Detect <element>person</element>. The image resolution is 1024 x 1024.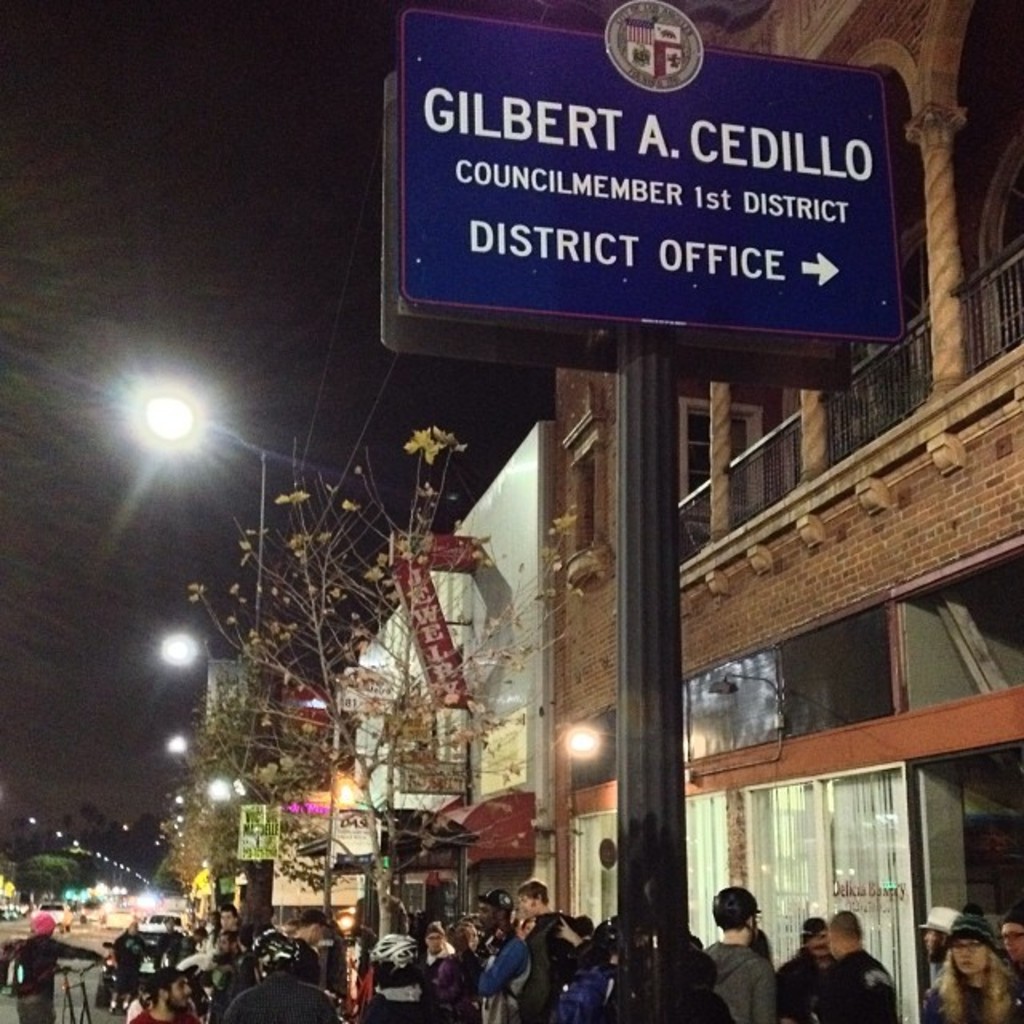
814/910/899/1022.
